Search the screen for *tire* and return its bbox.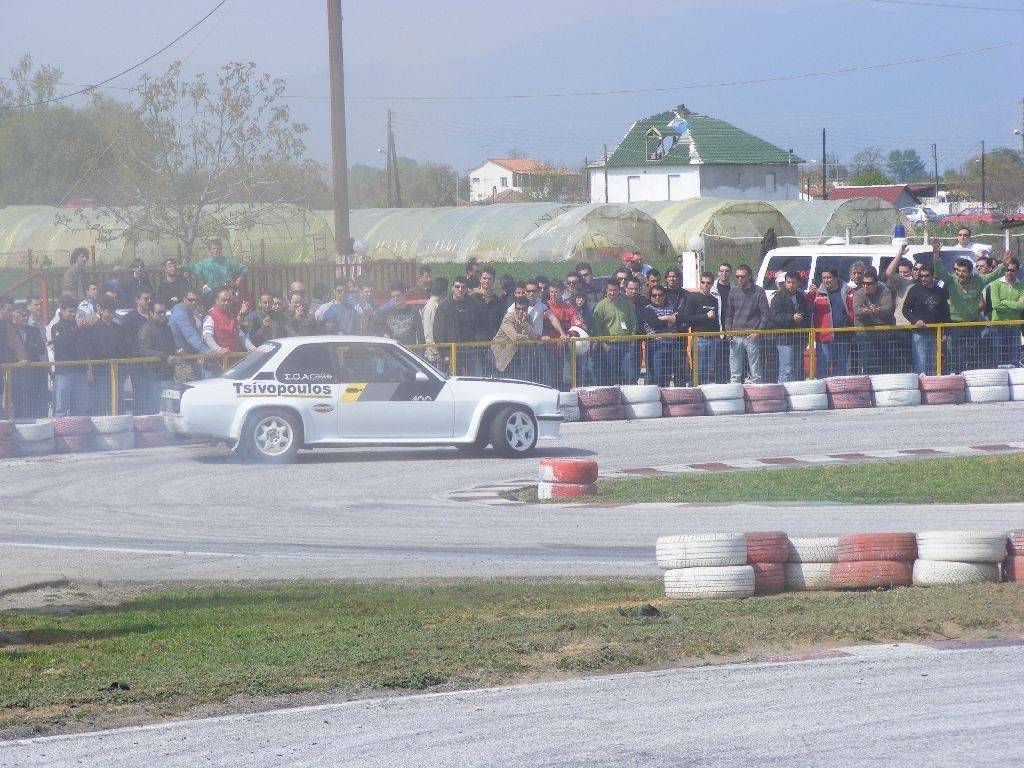
Found: detection(458, 419, 490, 451).
